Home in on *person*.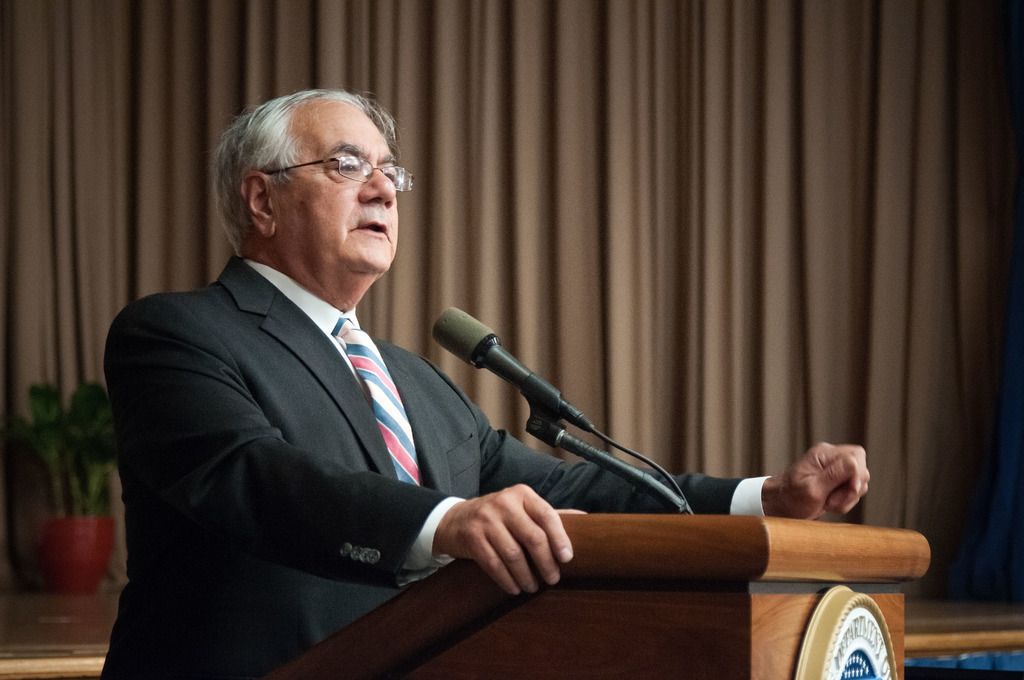
Homed in at (102,90,871,679).
